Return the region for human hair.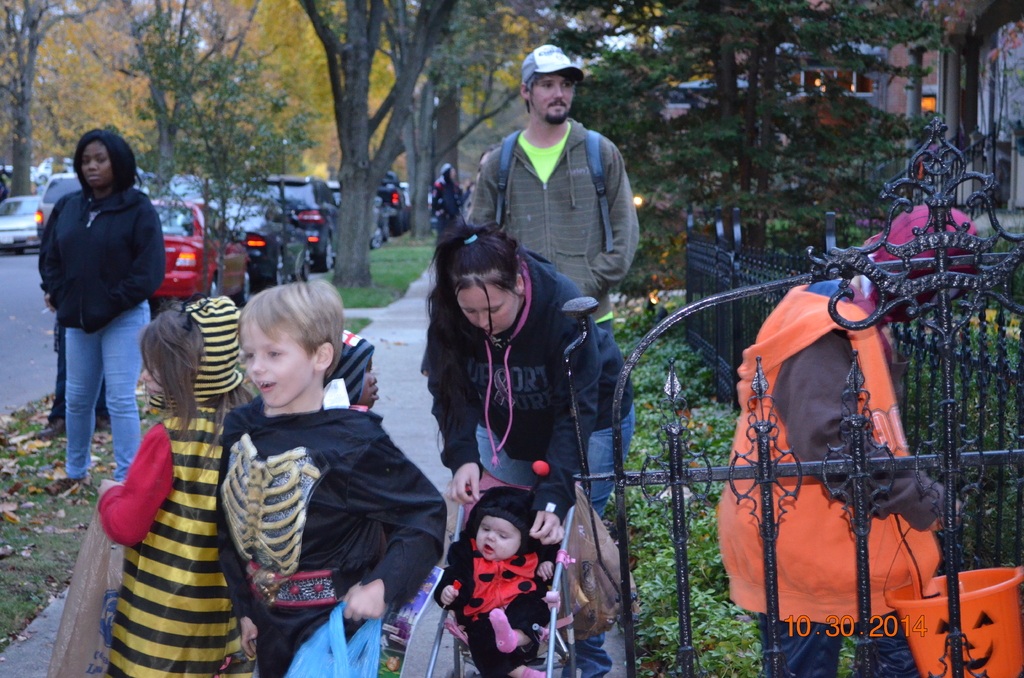
(left=236, top=248, right=348, bottom=380).
